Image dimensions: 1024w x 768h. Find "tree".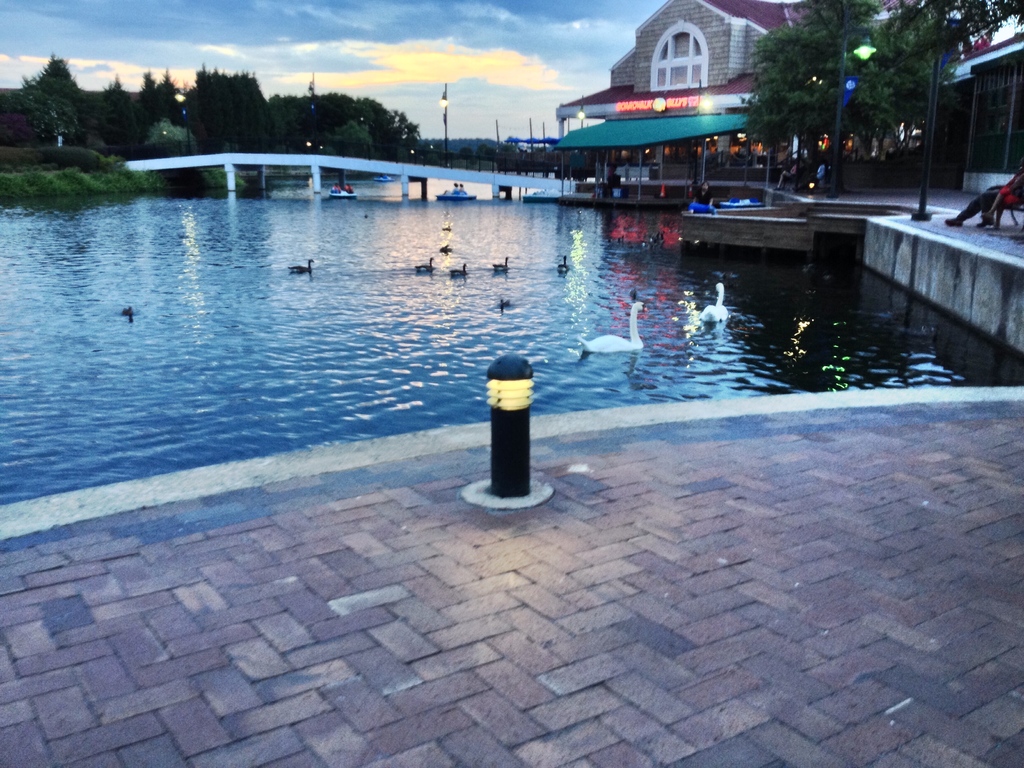
bbox=(88, 72, 134, 147).
